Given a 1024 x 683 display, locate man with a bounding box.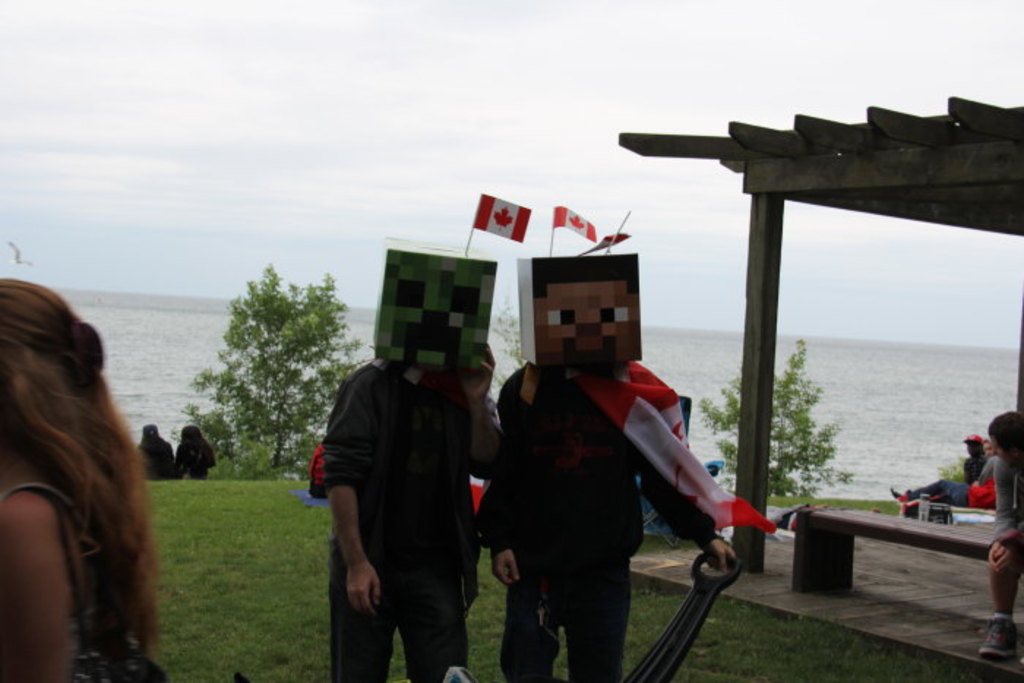
Located: locate(475, 252, 740, 682).
